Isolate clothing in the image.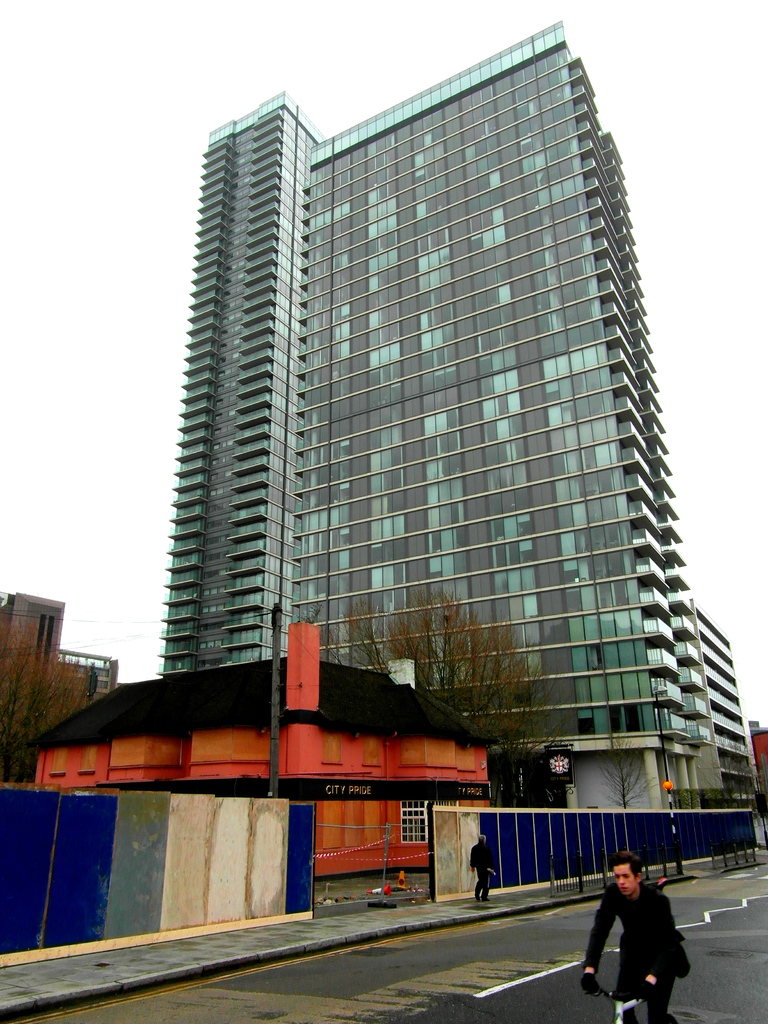
Isolated region: 590/867/686/979.
